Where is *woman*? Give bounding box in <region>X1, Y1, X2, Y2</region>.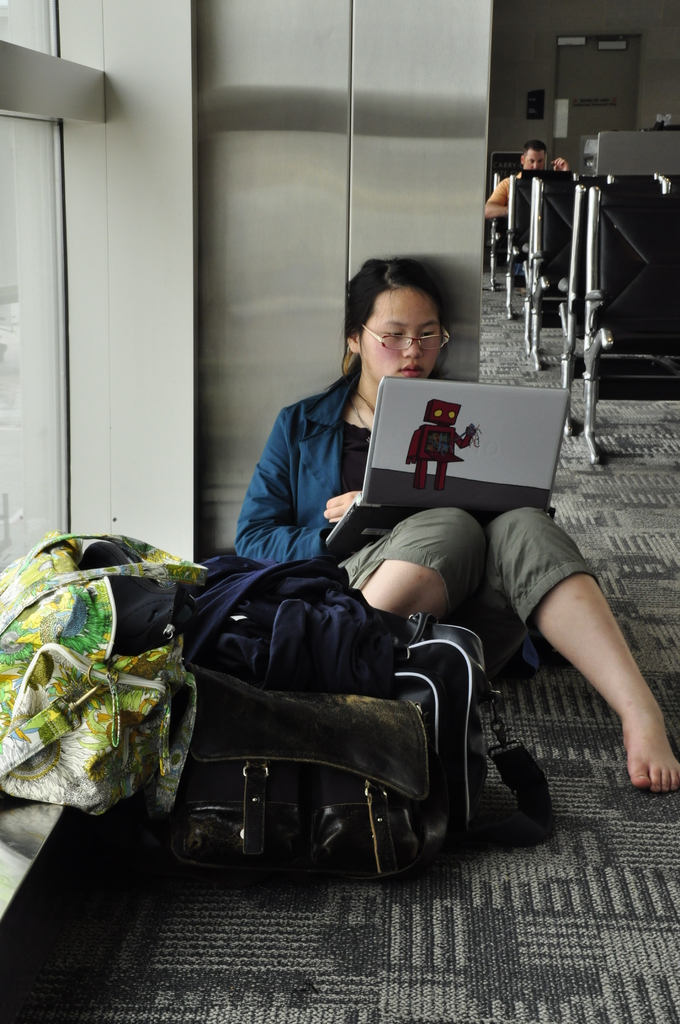
<region>236, 251, 679, 782</region>.
